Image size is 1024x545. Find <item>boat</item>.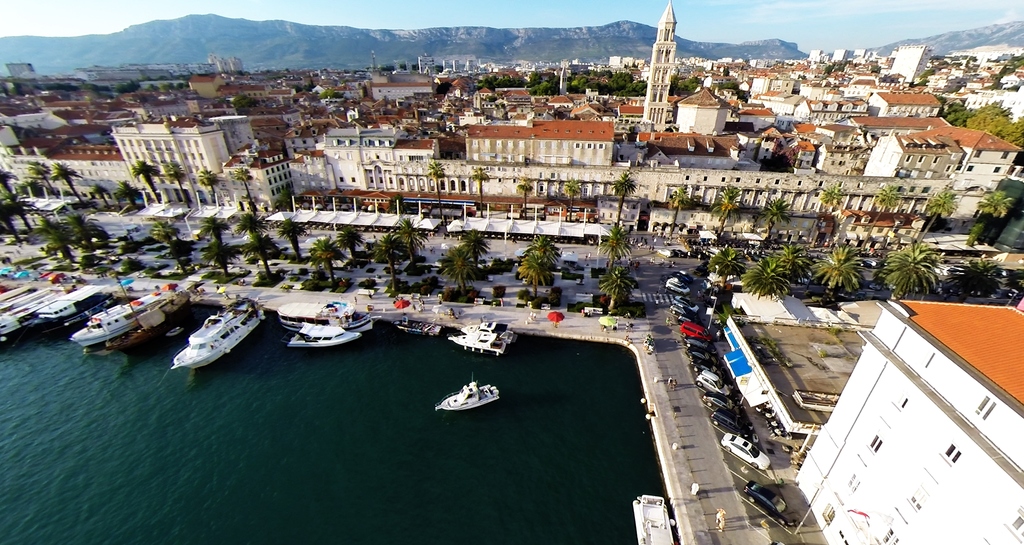
(left=156, top=296, right=267, bottom=366).
